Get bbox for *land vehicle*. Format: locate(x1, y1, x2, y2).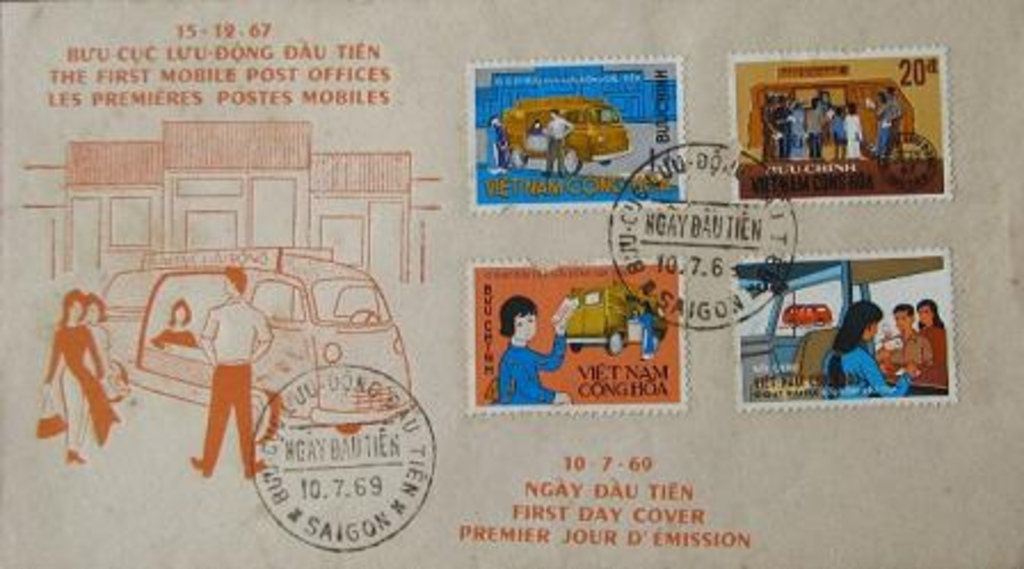
locate(558, 290, 677, 352).
